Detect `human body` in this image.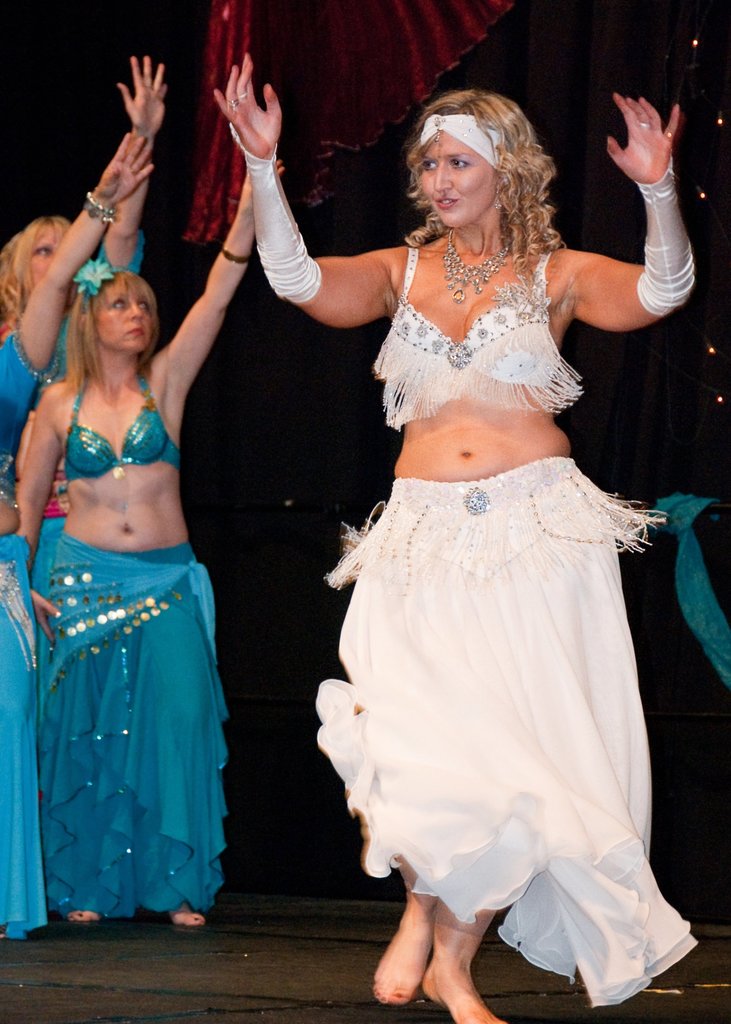
Detection: (left=0, top=47, right=269, bottom=920).
